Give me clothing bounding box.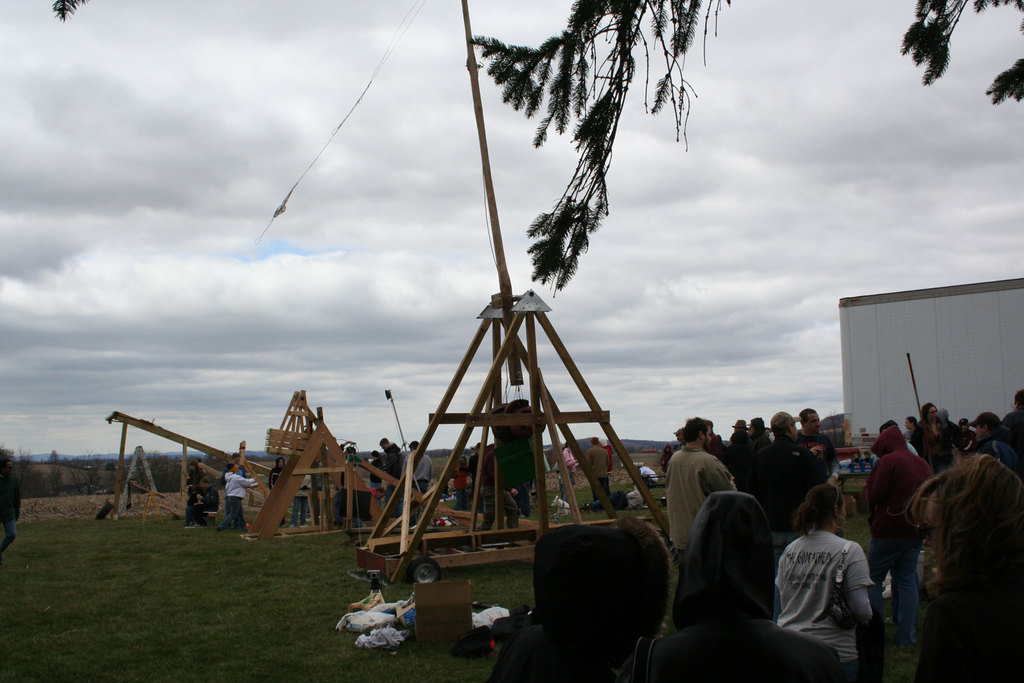
<bbox>564, 447, 579, 498</bbox>.
